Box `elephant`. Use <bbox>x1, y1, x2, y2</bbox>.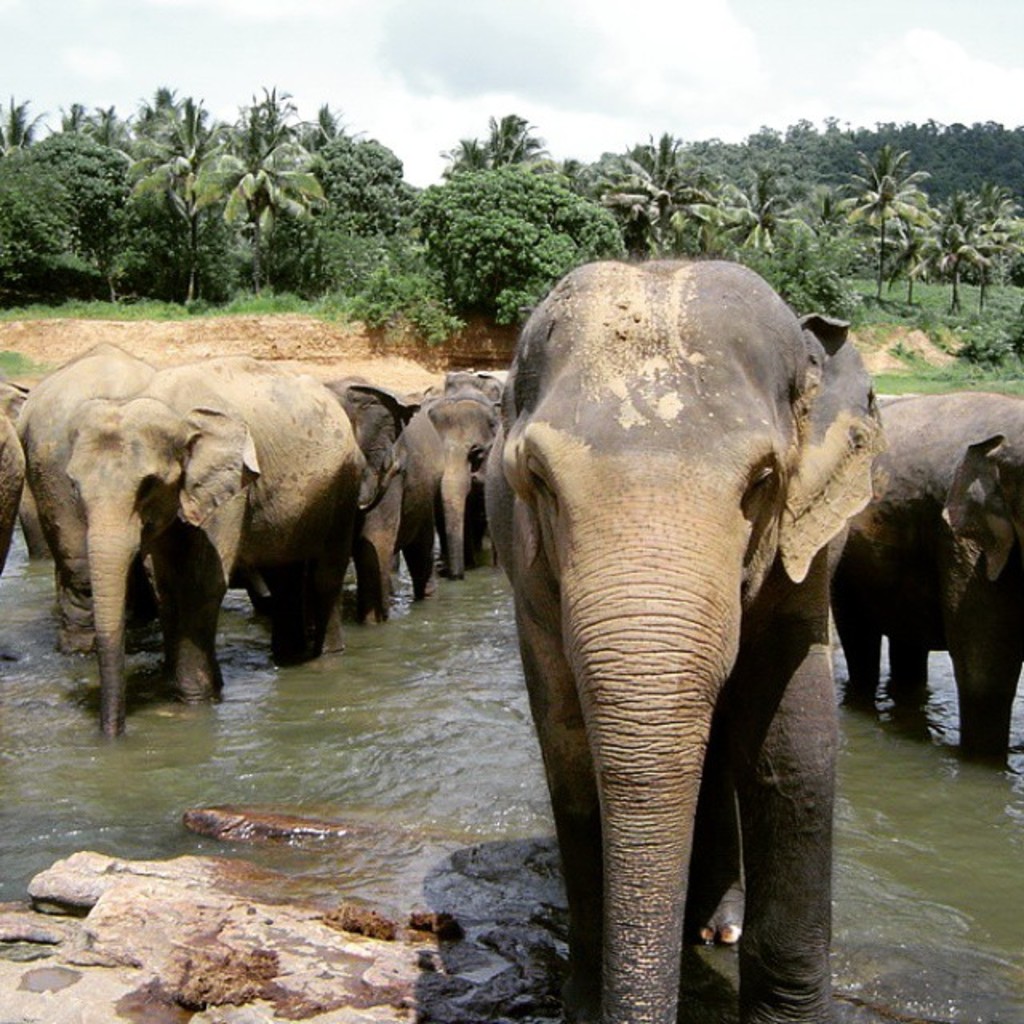
<bbox>851, 378, 1022, 766</bbox>.
